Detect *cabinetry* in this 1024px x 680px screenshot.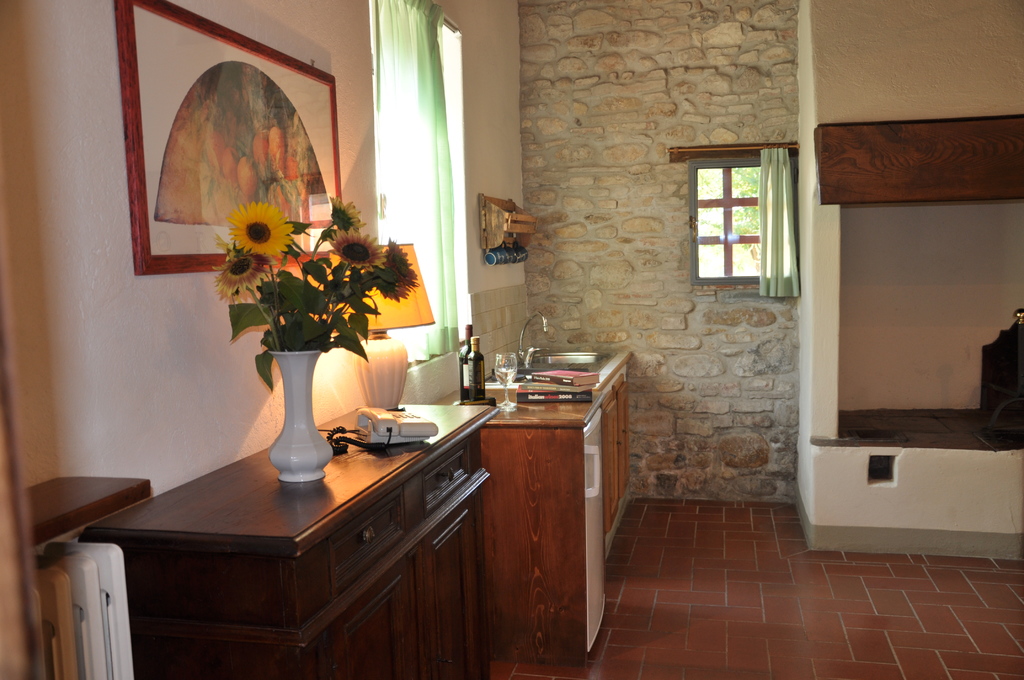
Detection: 456,388,639,669.
